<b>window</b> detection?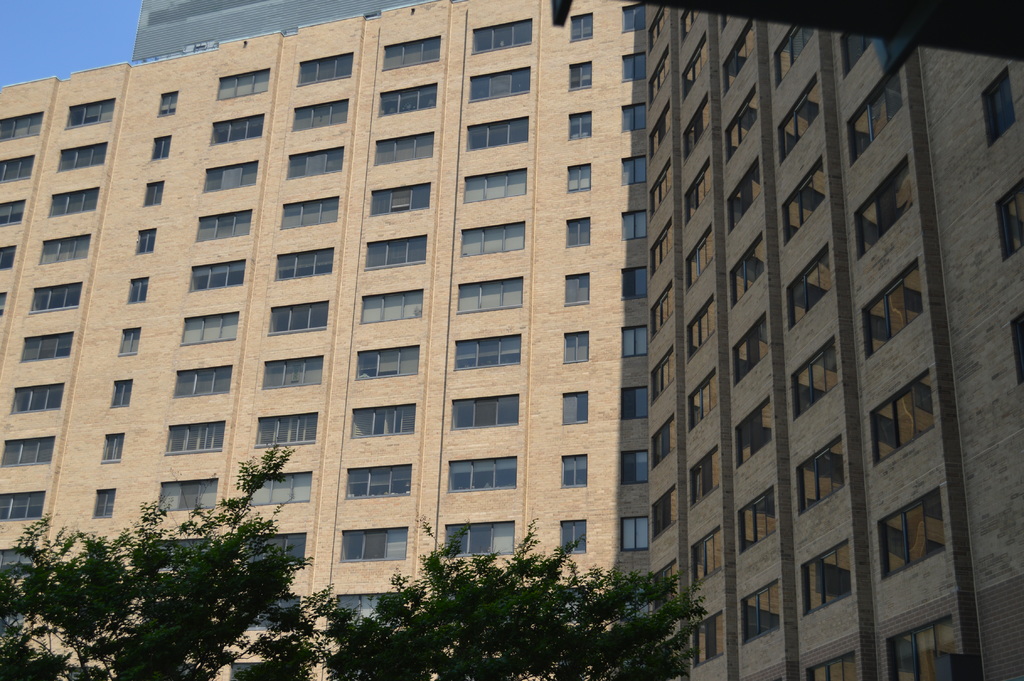
[0, 202, 26, 225]
